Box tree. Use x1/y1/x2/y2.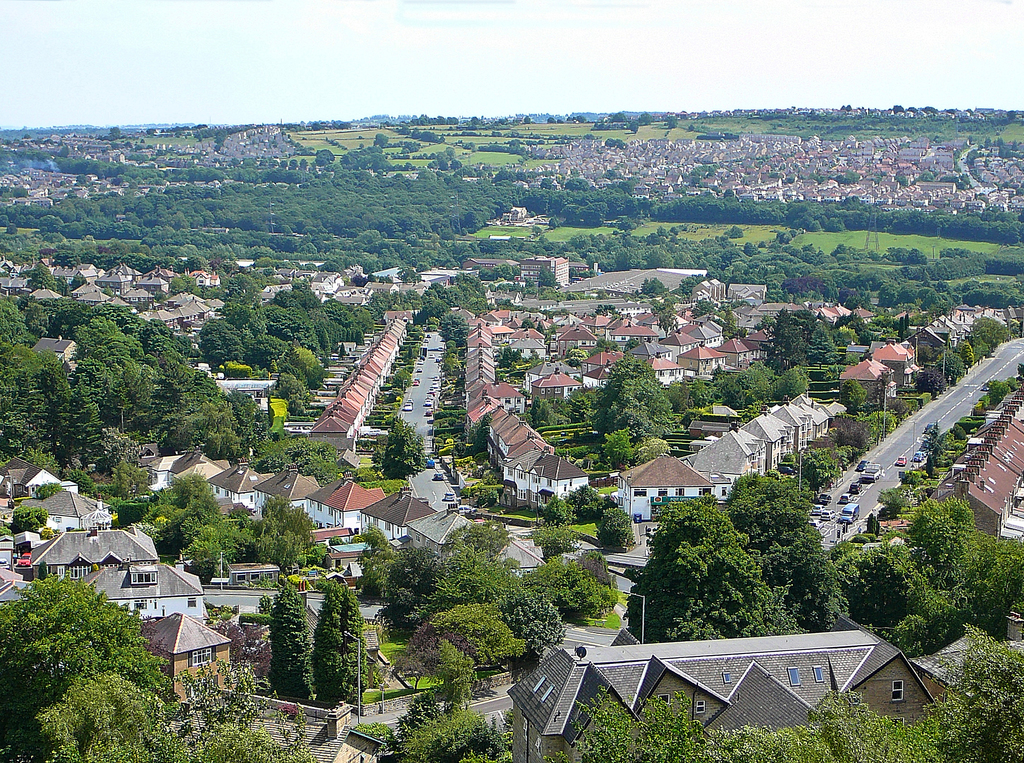
628/499/799/643.
